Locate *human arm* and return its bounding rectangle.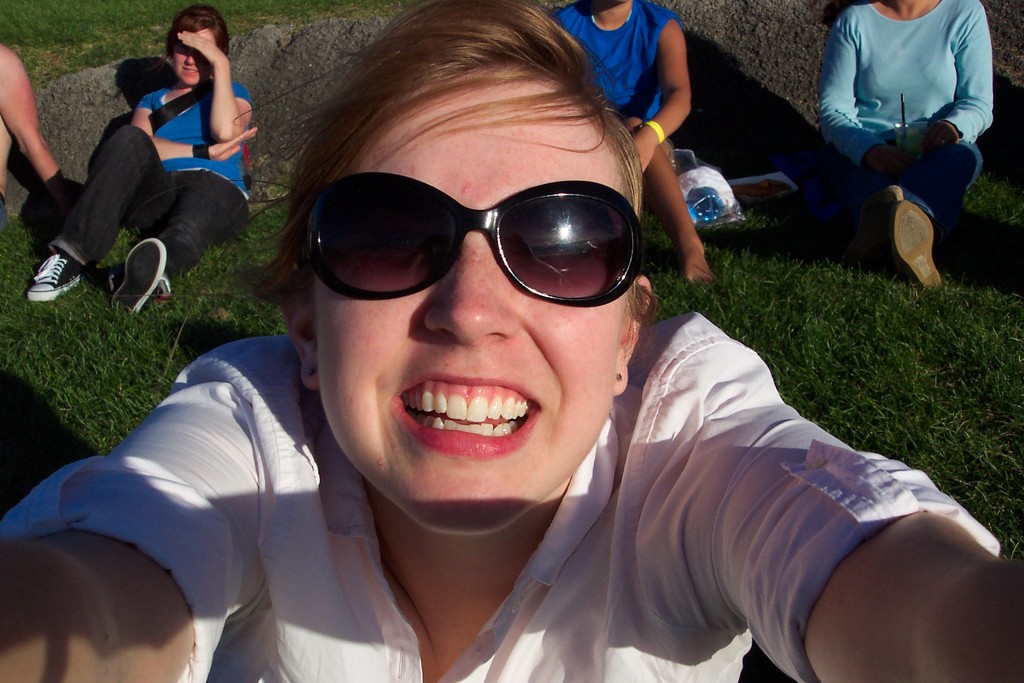
region(706, 307, 1023, 682).
